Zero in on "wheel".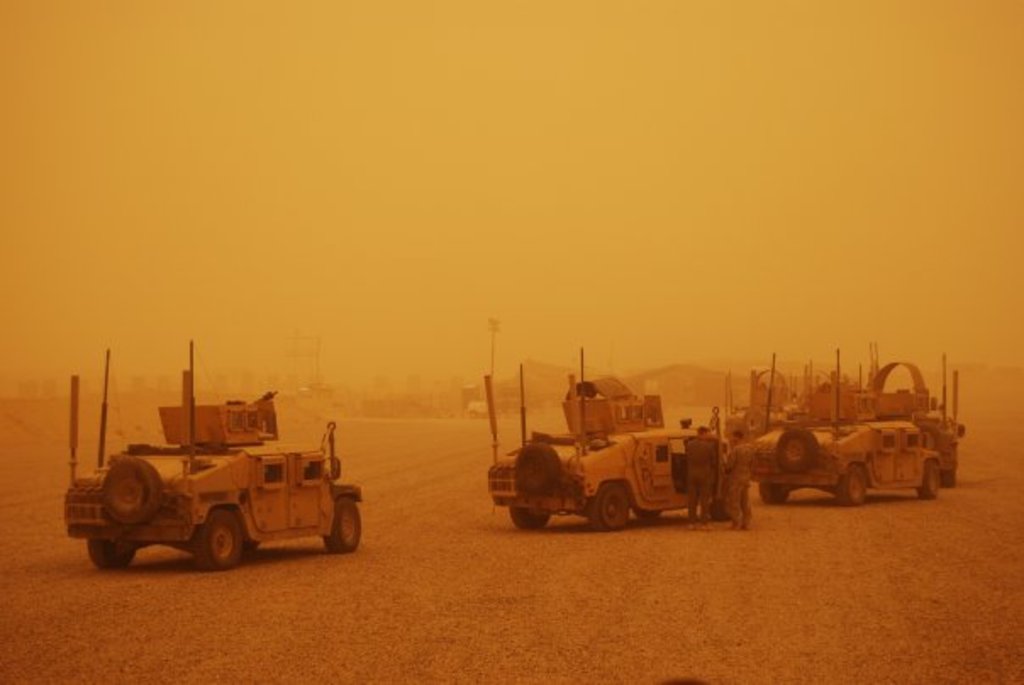
Zeroed in: 758:483:788:504.
